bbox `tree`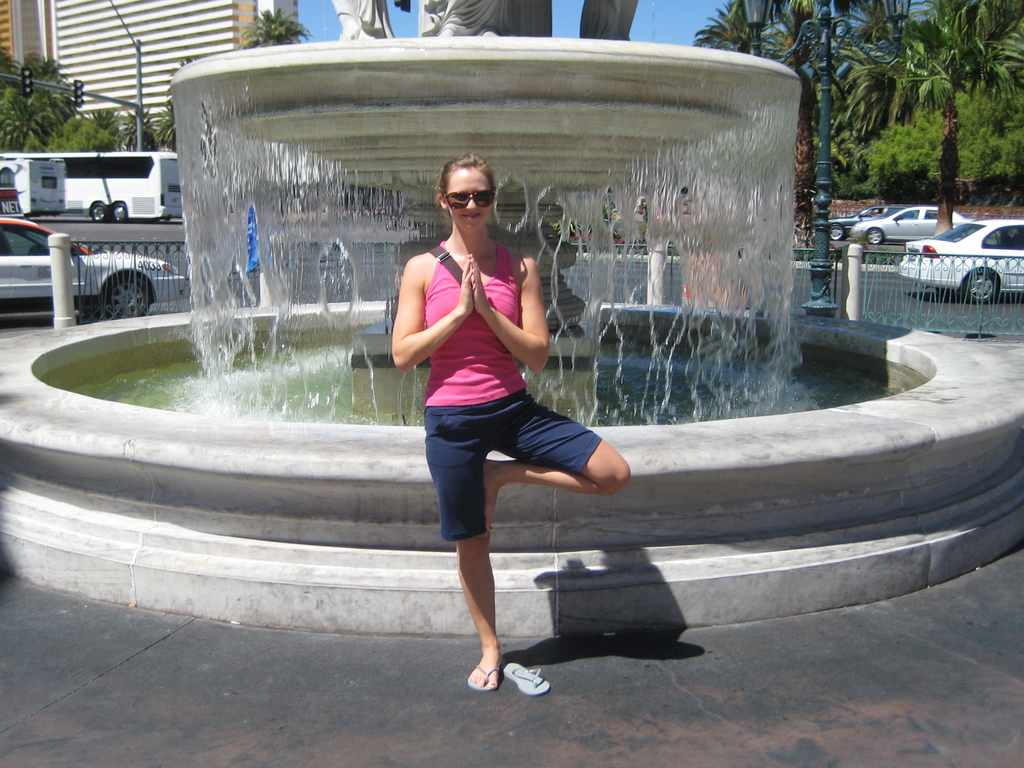
box(151, 94, 177, 149)
